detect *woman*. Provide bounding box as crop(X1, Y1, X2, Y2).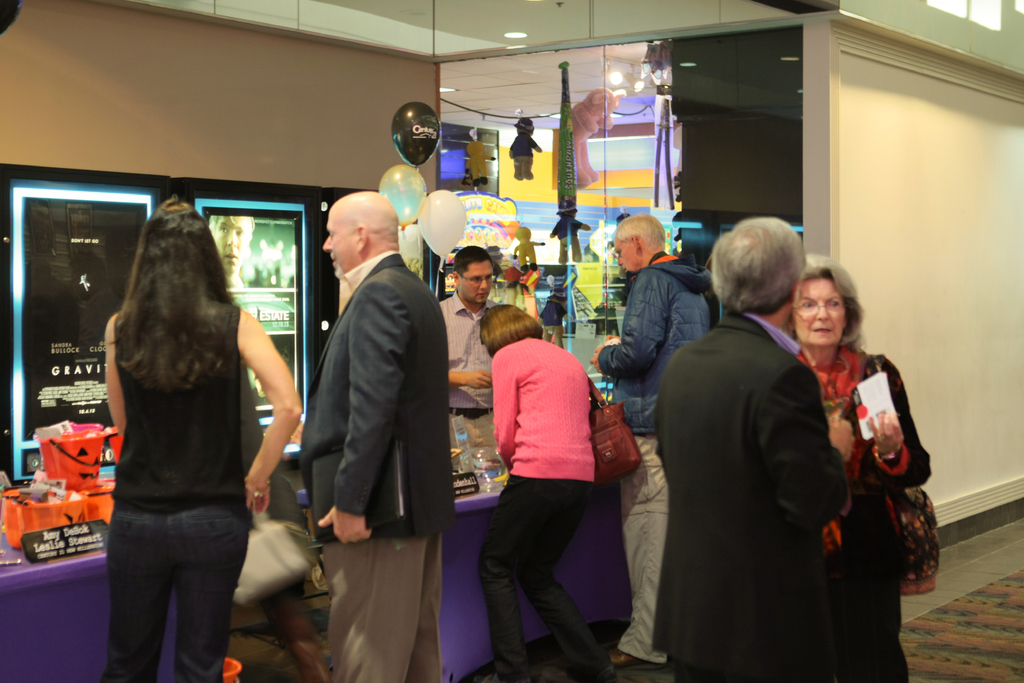
crop(94, 197, 303, 682).
